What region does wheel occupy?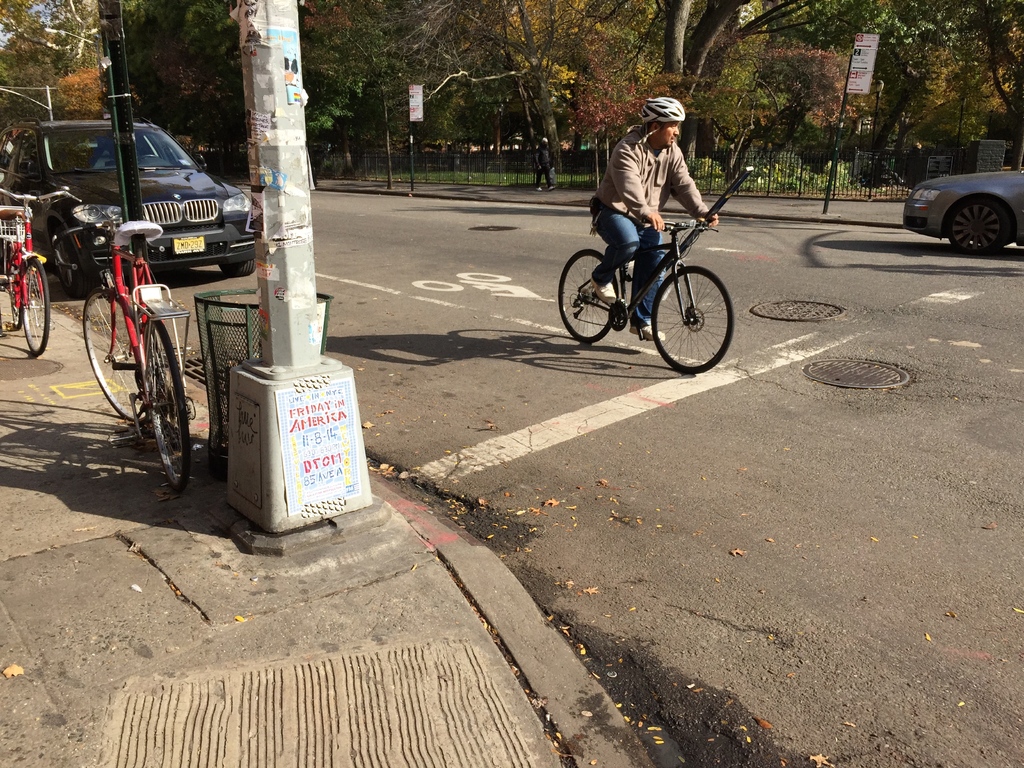
rect(133, 316, 191, 491).
